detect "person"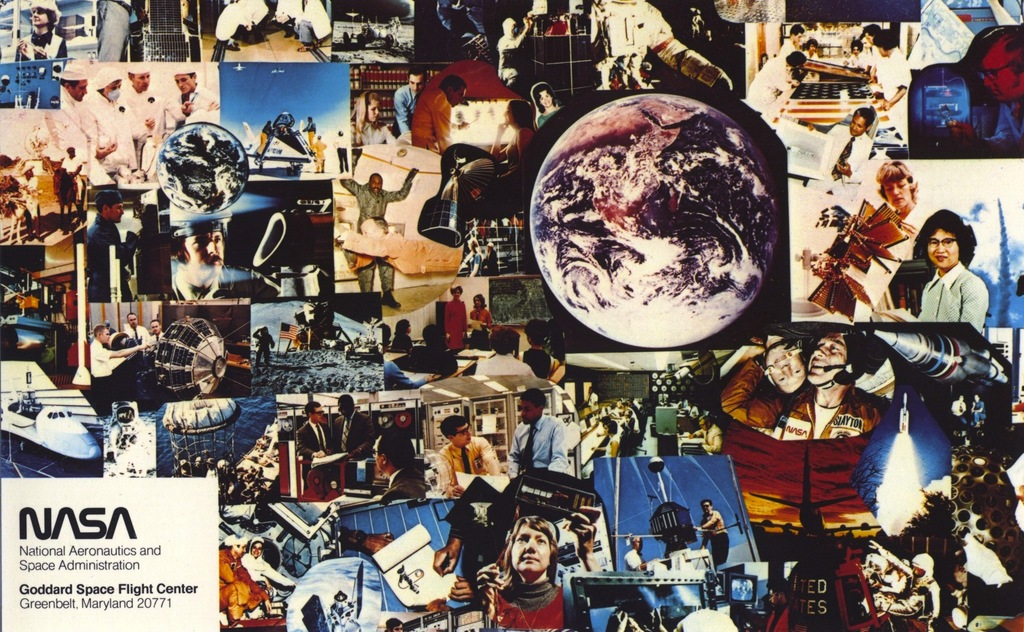
box=[163, 69, 220, 132]
